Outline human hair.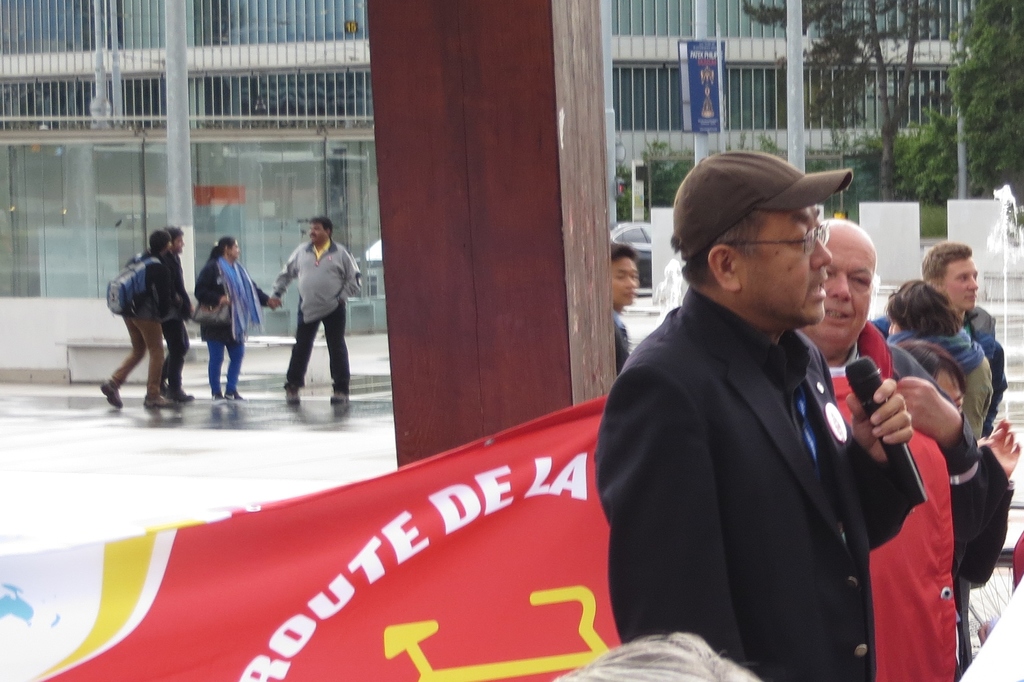
Outline: x1=677, y1=204, x2=775, y2=272.
